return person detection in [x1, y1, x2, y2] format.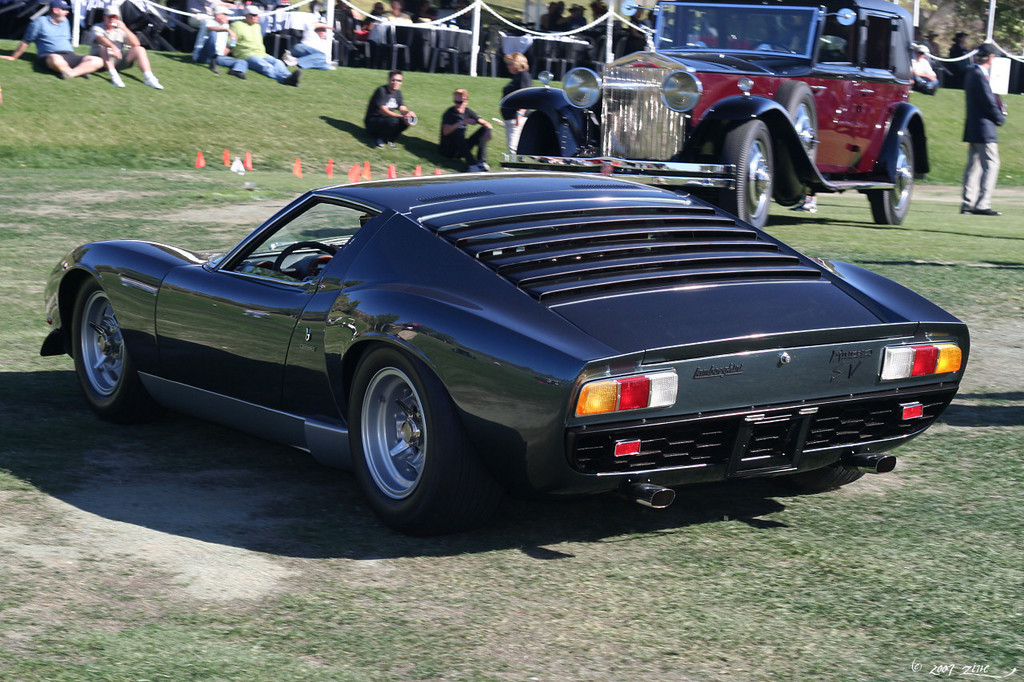
[502, 54, 530, 167].
